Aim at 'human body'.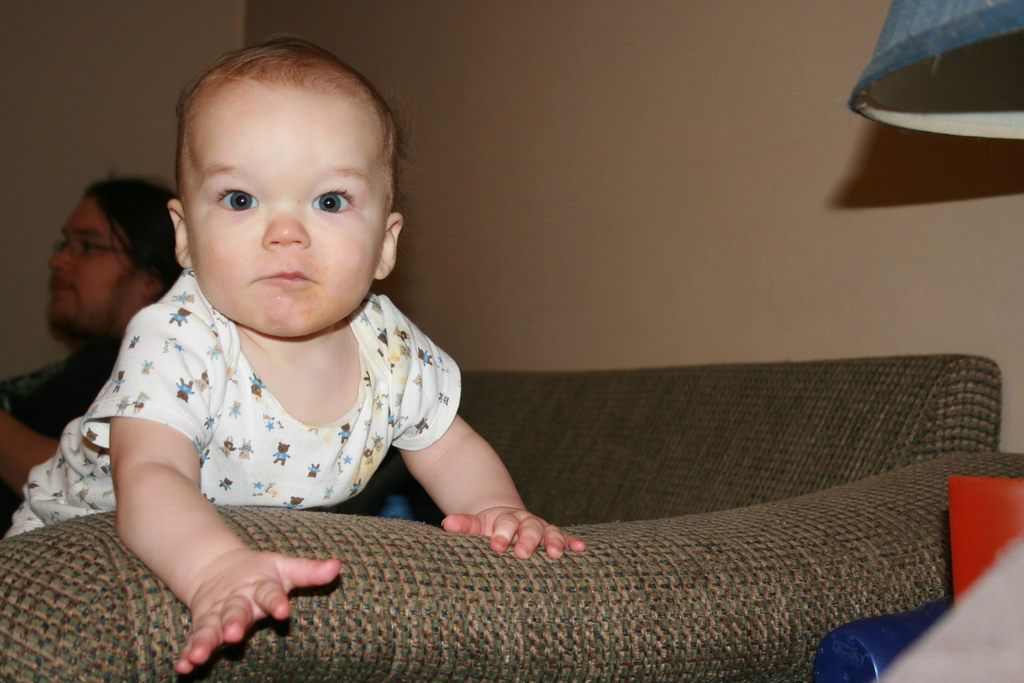
Aimed at <bbox>0, 172, 189, 495</bbox>.
